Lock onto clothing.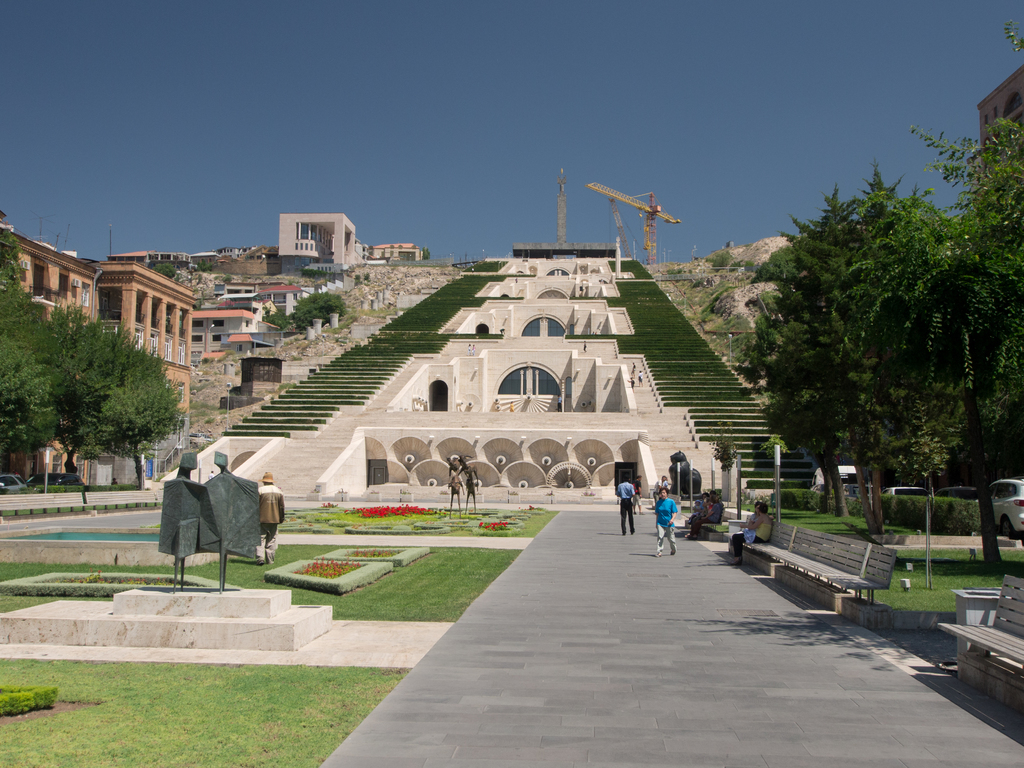
Locked: box=[652, 477, 666, 490].
